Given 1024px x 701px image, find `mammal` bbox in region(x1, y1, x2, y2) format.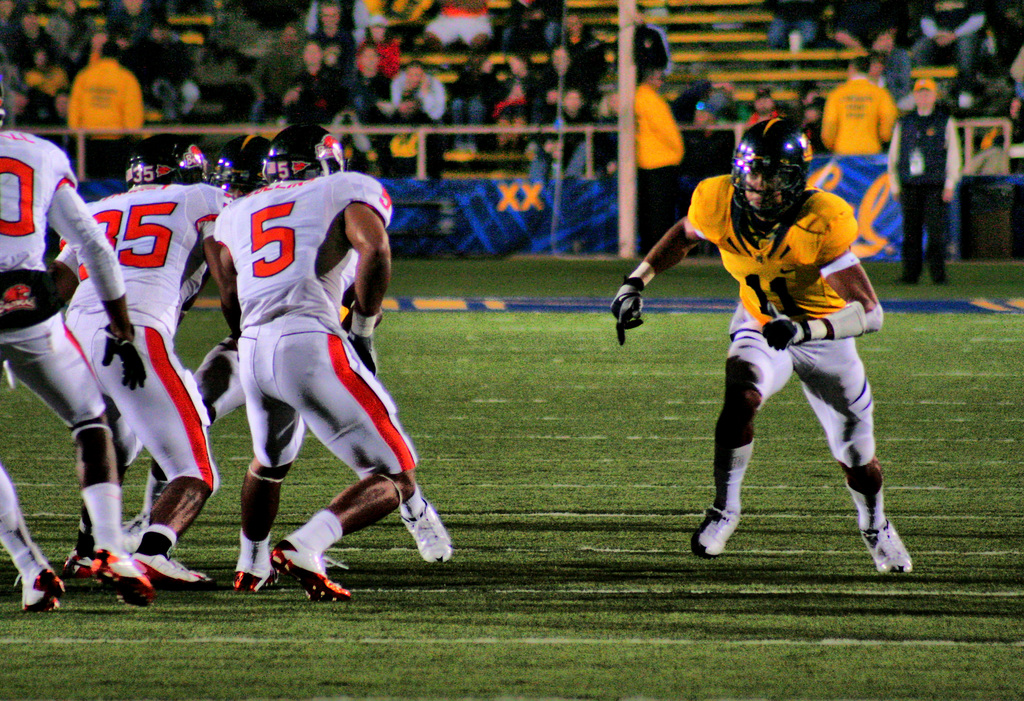
region(0, 103, 150, 613).
